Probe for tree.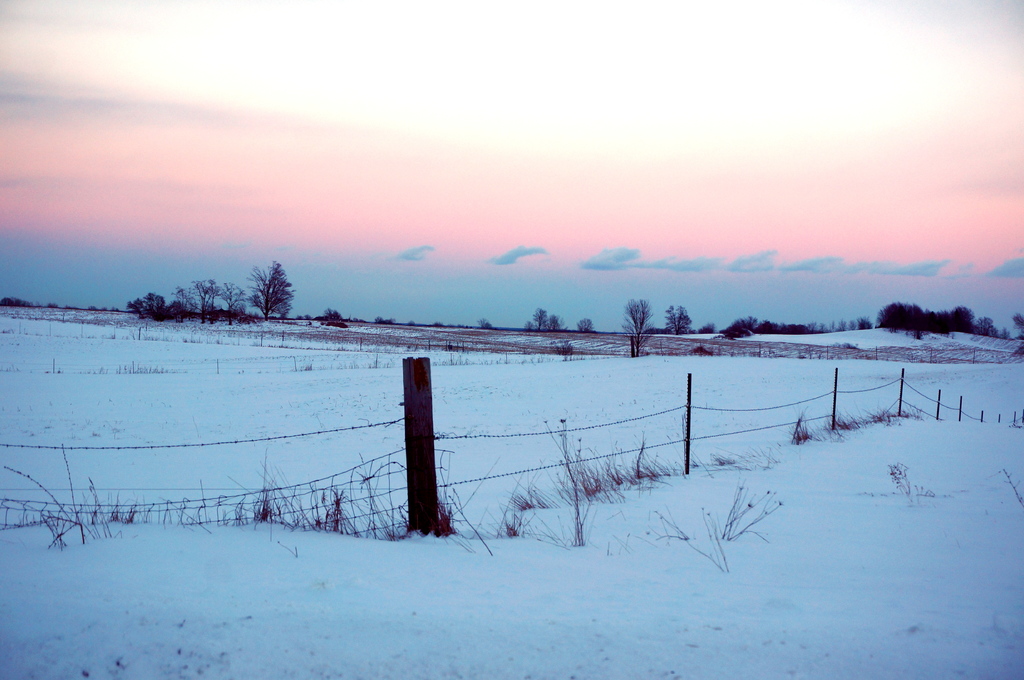
Probe result: 234 251 296 322.
